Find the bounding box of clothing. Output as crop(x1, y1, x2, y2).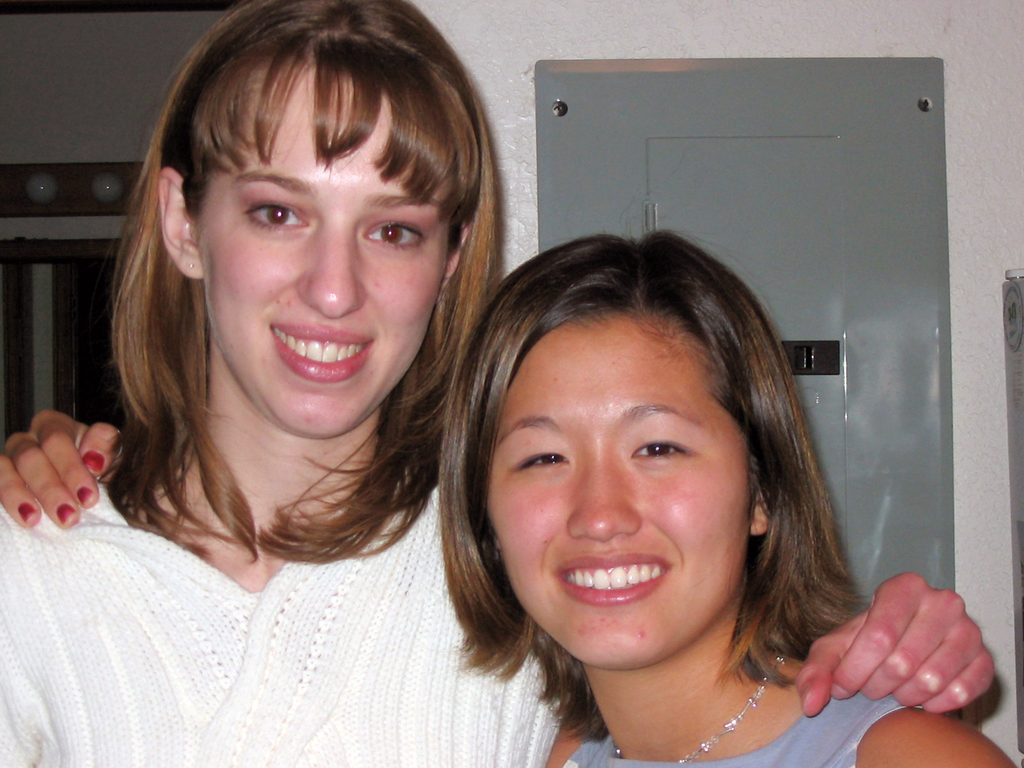
crop(560, 682, 924, 767).
